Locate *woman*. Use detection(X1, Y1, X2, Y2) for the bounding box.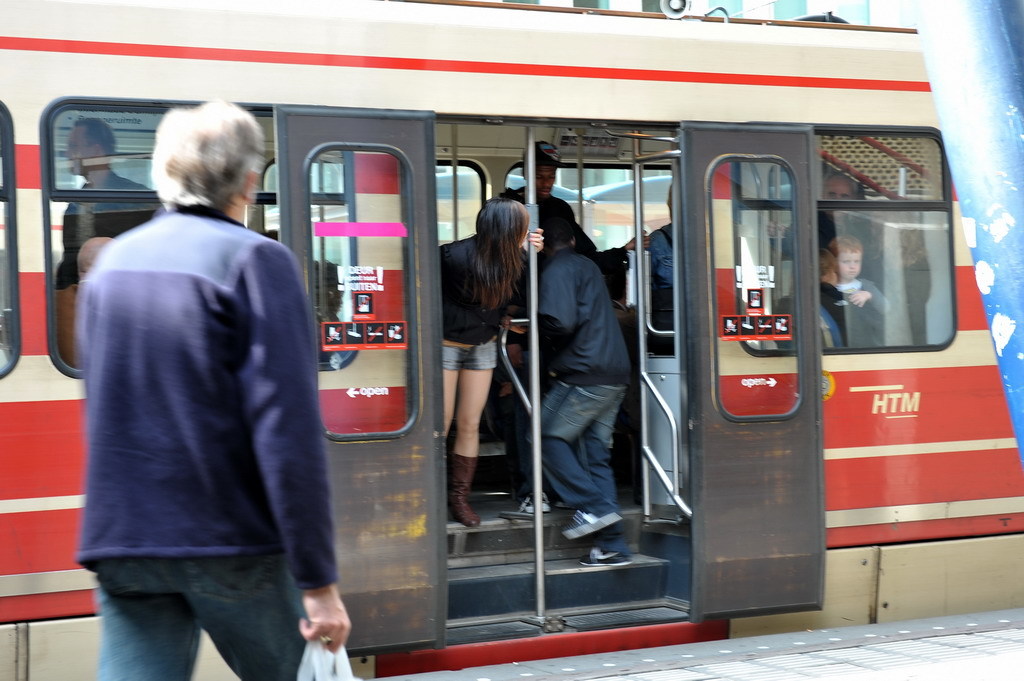
detection(429, 192, 519, 522).
